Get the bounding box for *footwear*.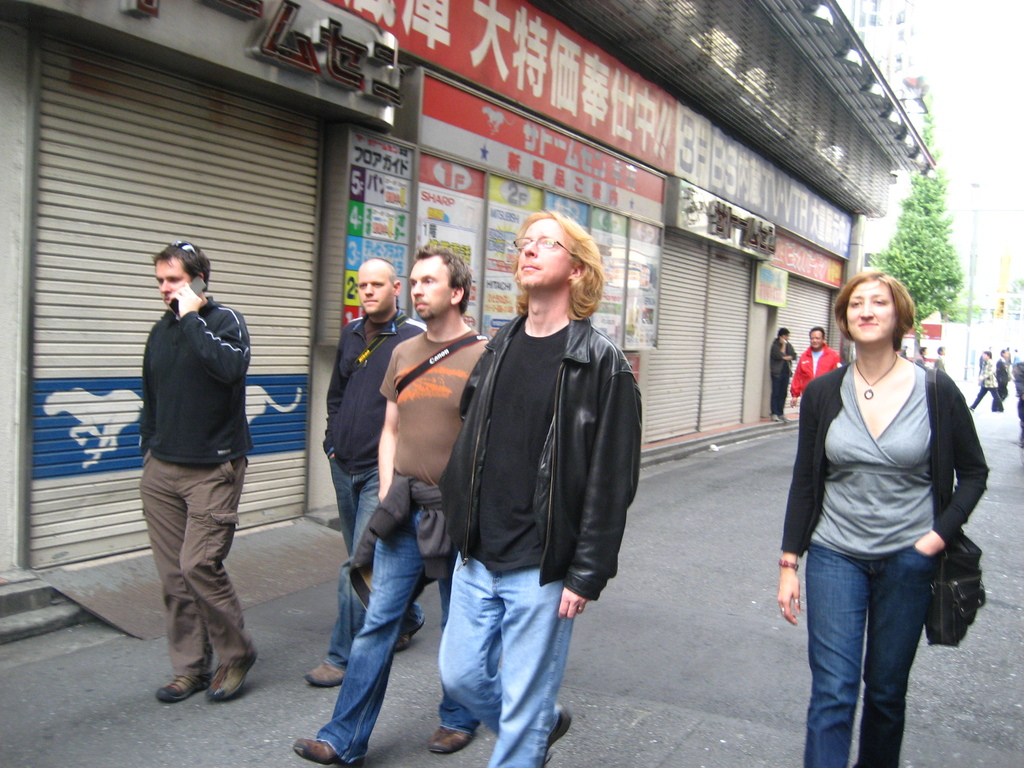
(x1=156, y1=668, x2=214, y2=705).
